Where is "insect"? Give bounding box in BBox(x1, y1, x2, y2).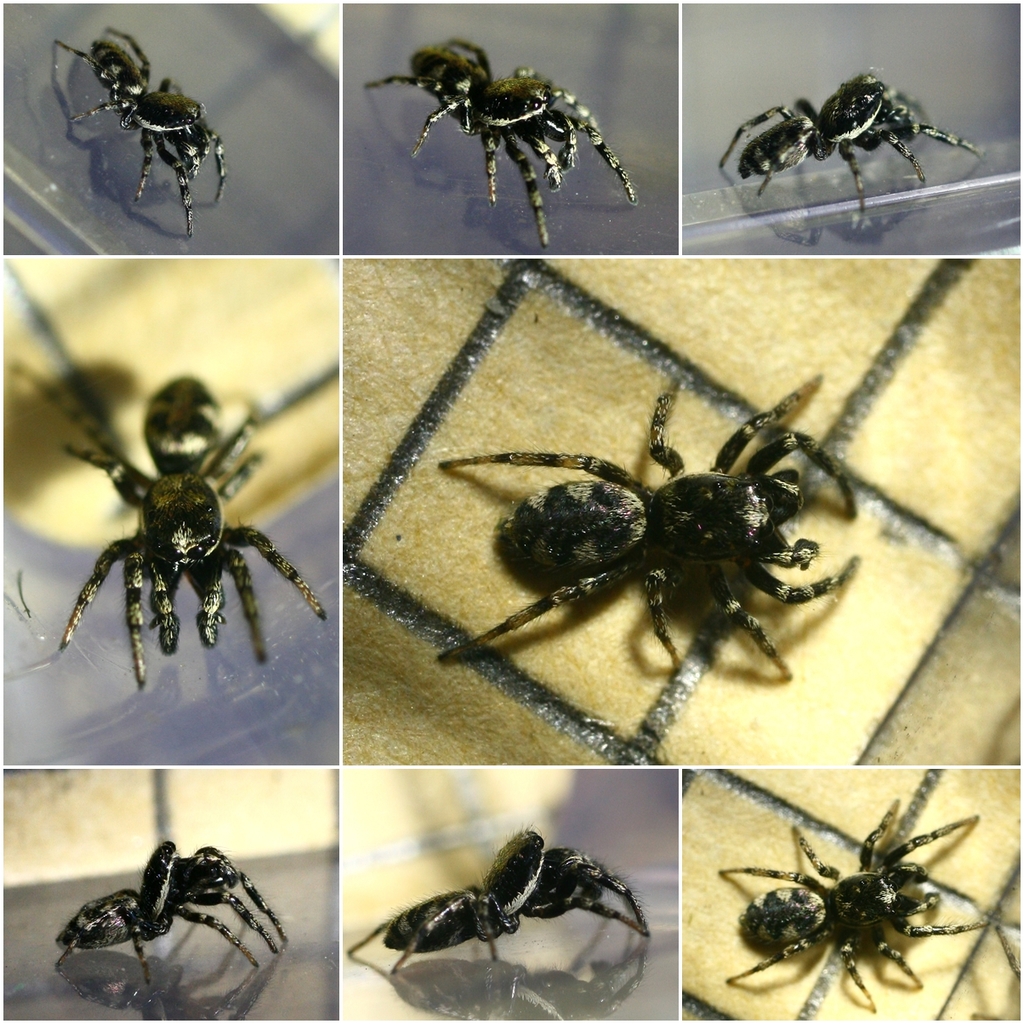
BBox(345, 830, 656, 970).
